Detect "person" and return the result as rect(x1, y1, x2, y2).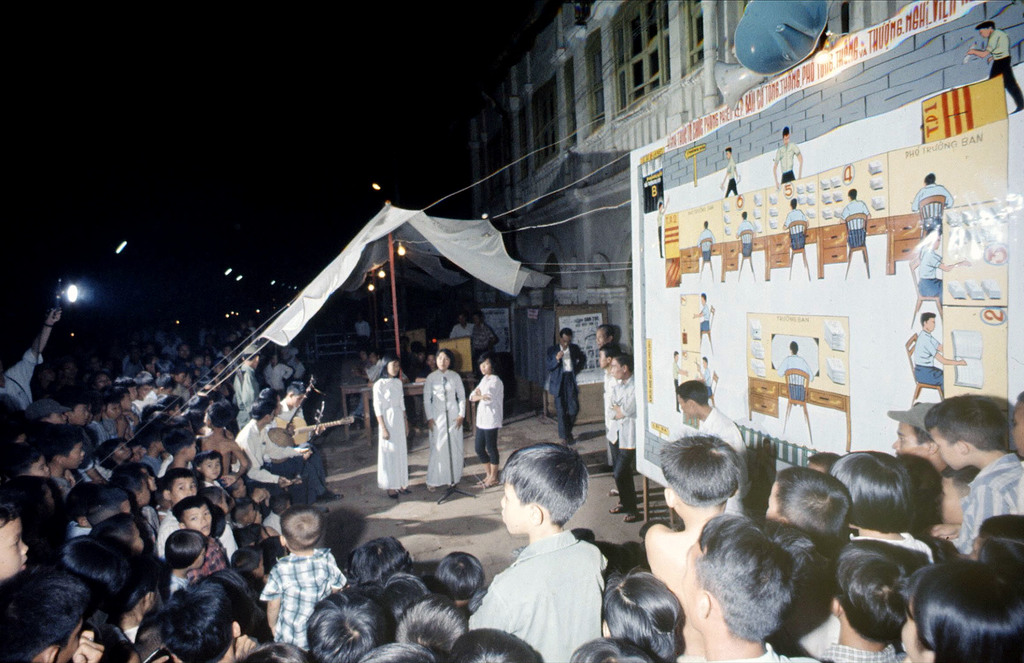
rect(696, 218, 714, 265).
